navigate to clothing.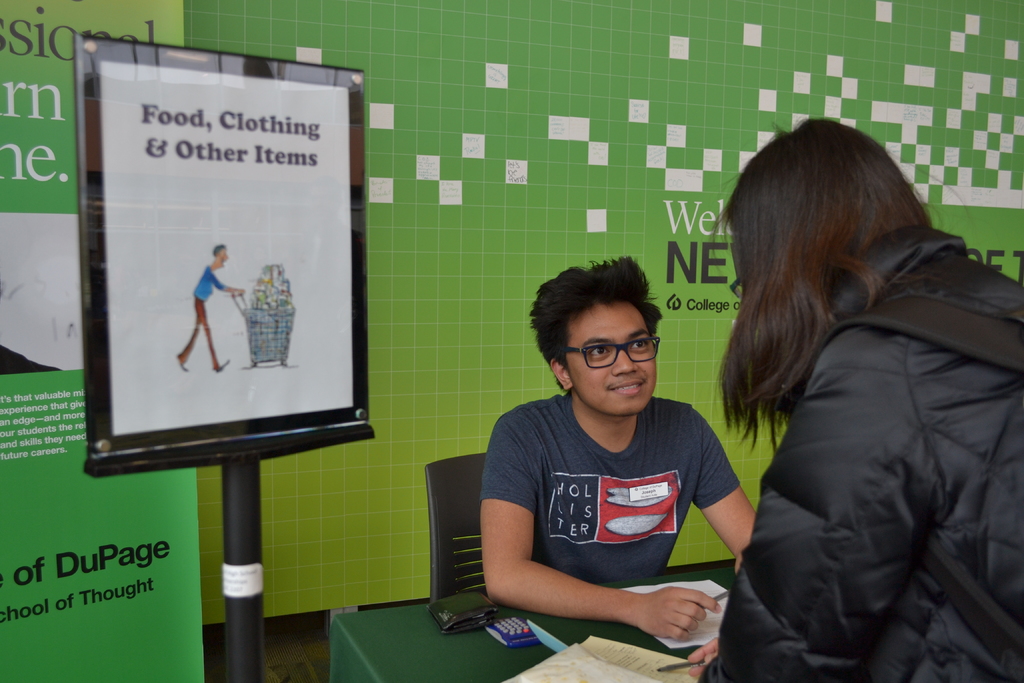
Navigation target: (x1=721, y1=163, x2=1018, y2=682).
